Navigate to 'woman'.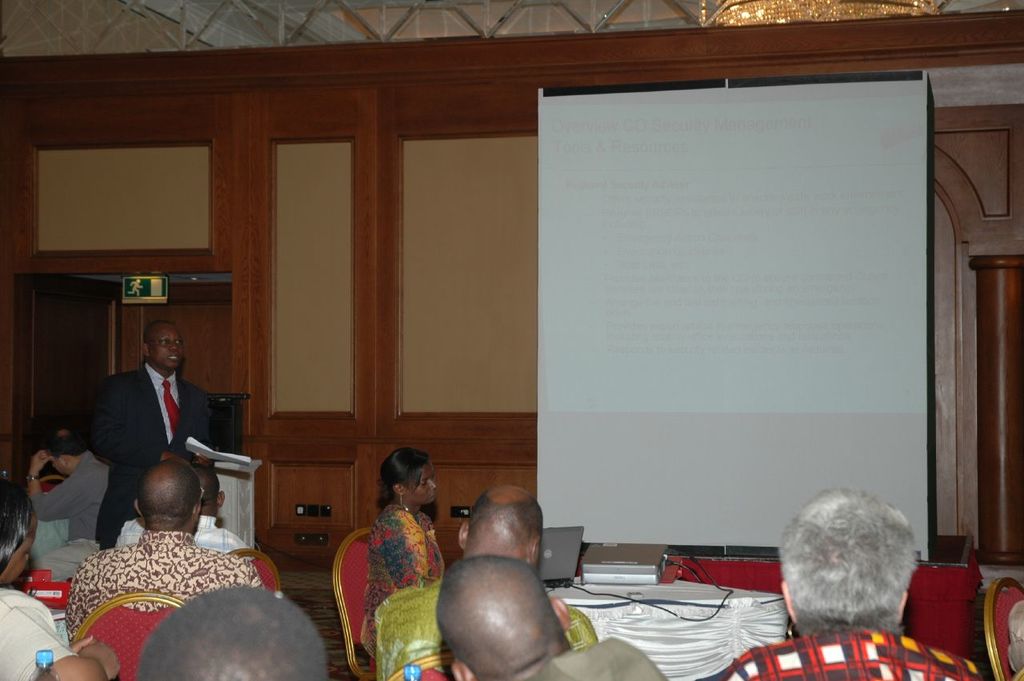
Navigation target: 341 441 446 649.
